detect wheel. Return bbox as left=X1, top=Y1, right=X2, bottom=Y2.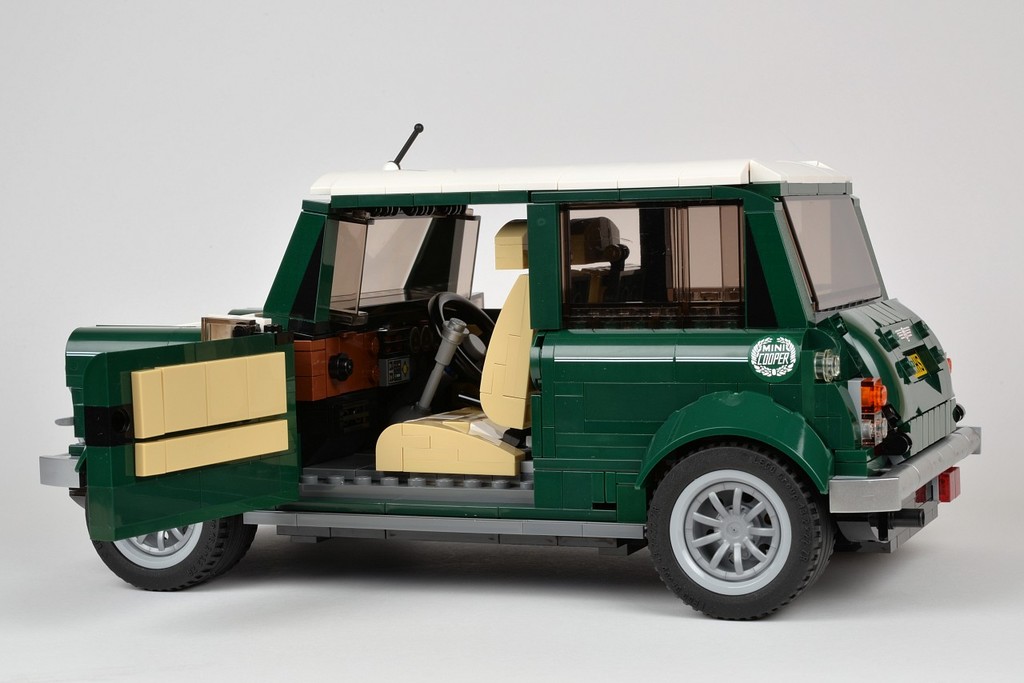
left=84, top=486, right=262, bottom=588.
